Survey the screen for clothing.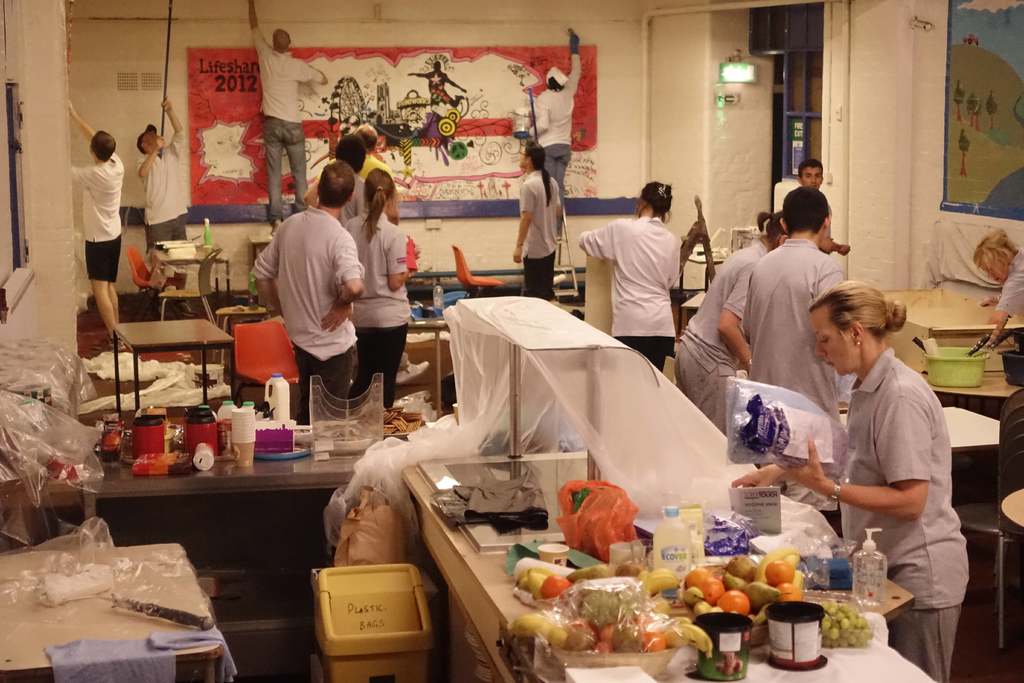
Survey found: region(745, 238, 847, 512).
